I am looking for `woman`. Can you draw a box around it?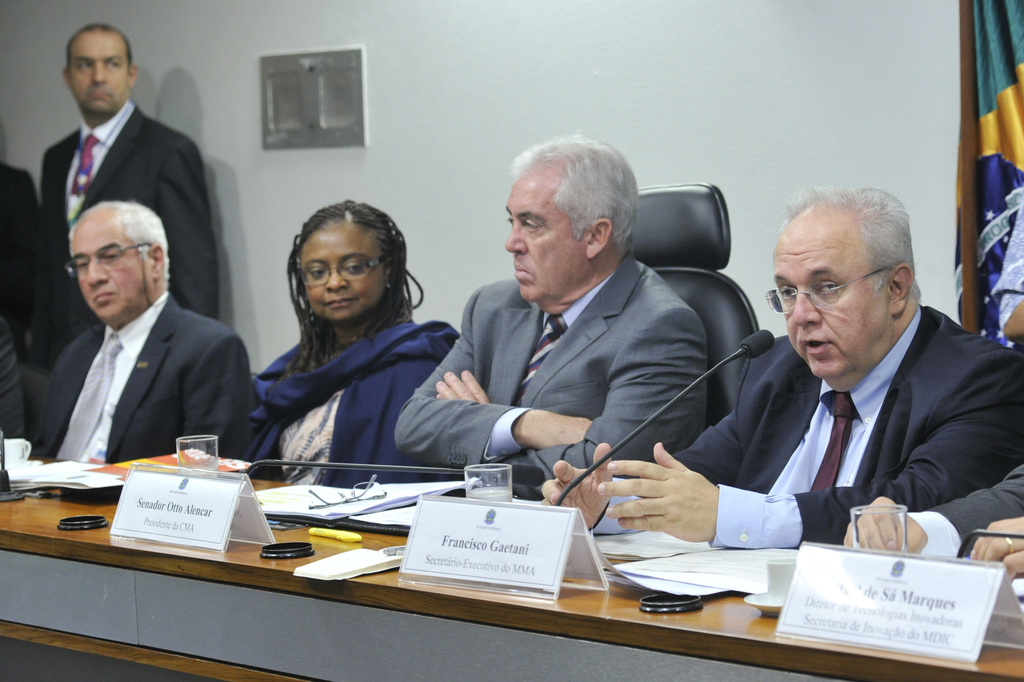
Sure, the bounding box is l=214, t=184, r=468, b=500.
